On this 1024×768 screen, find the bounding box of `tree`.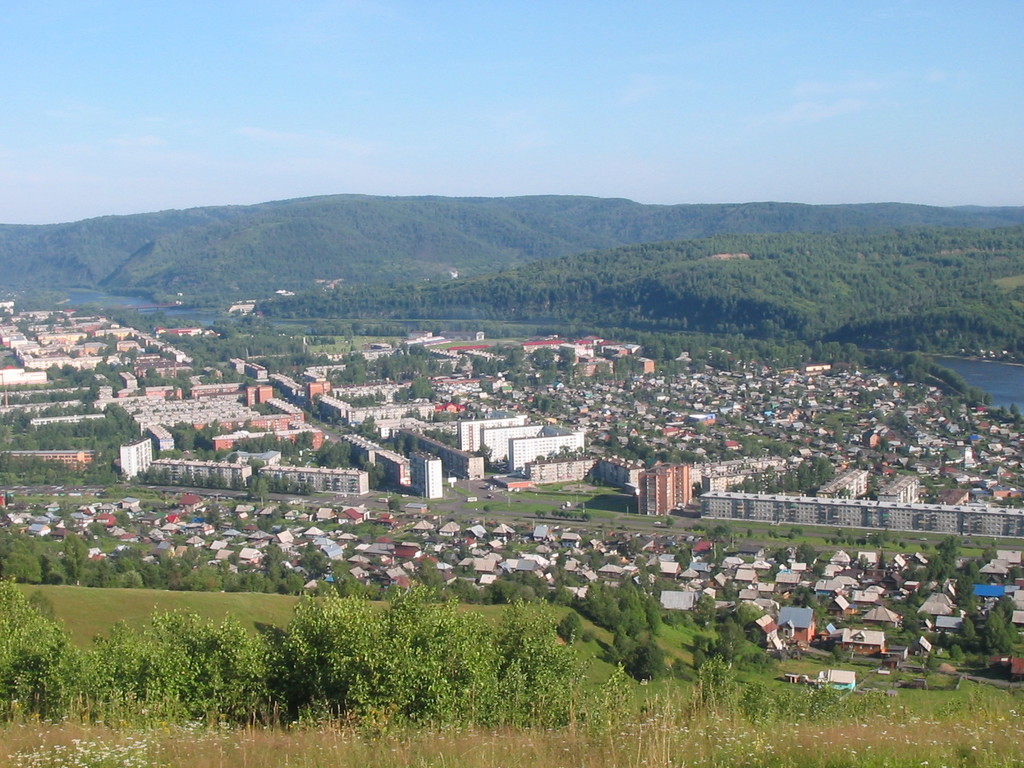
Bounding box: [left=476, top=442, right=493, bottom=470].
